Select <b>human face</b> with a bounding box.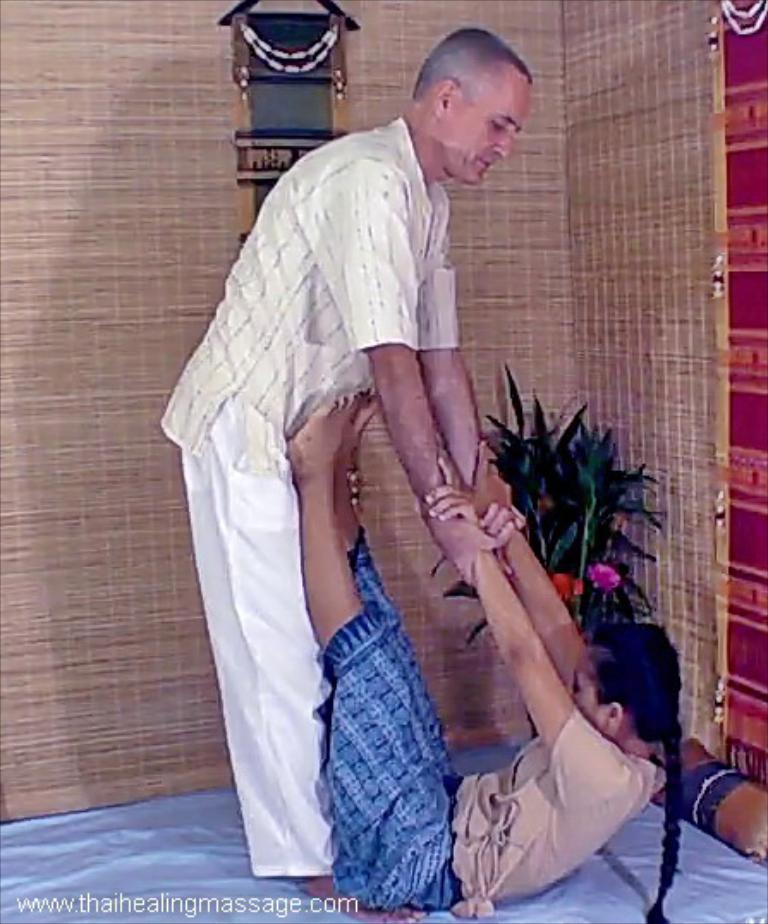
[570,654,610,726].
